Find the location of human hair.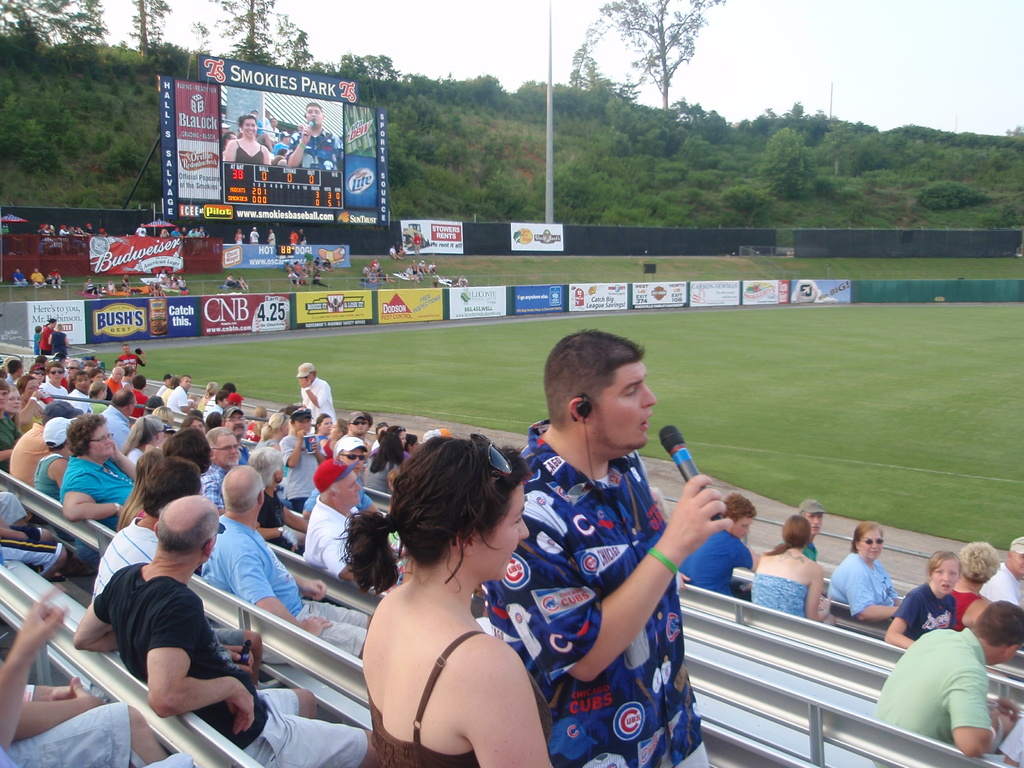
Location: 244/445/282/484.
